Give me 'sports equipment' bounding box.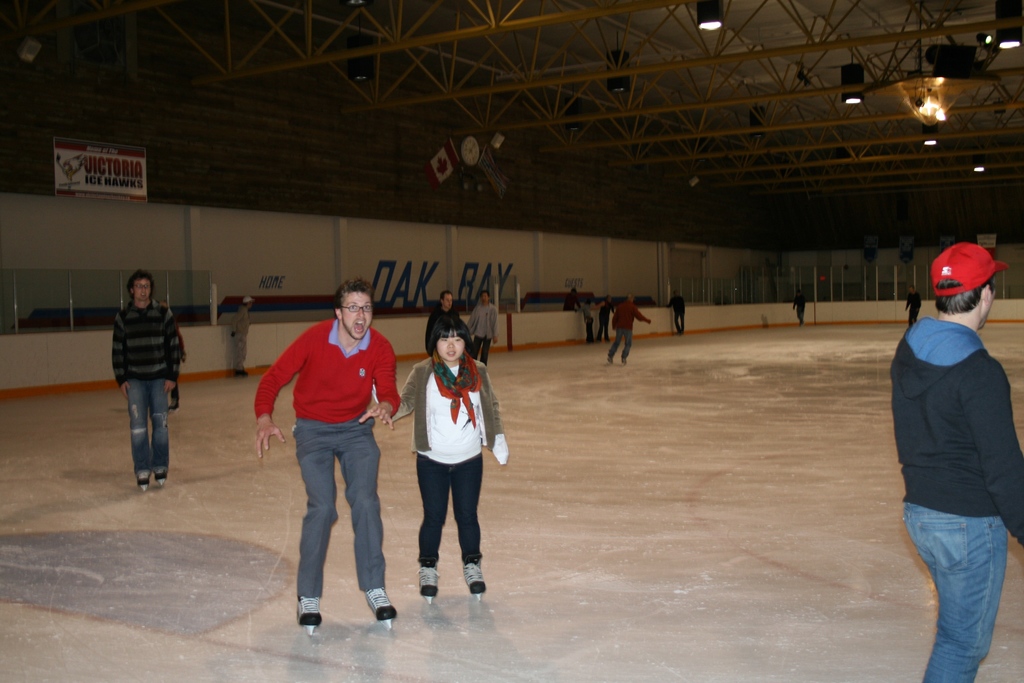
crop(362, 589, 395, 627).
